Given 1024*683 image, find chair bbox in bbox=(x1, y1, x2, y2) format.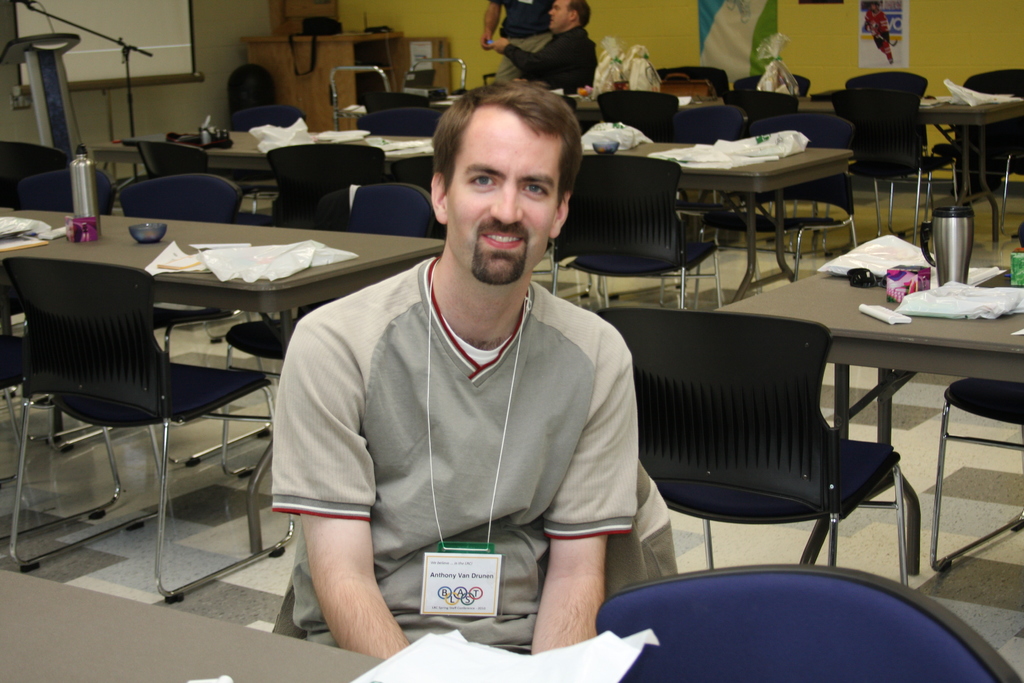
bbox=(598, 564, 1023, 682).
